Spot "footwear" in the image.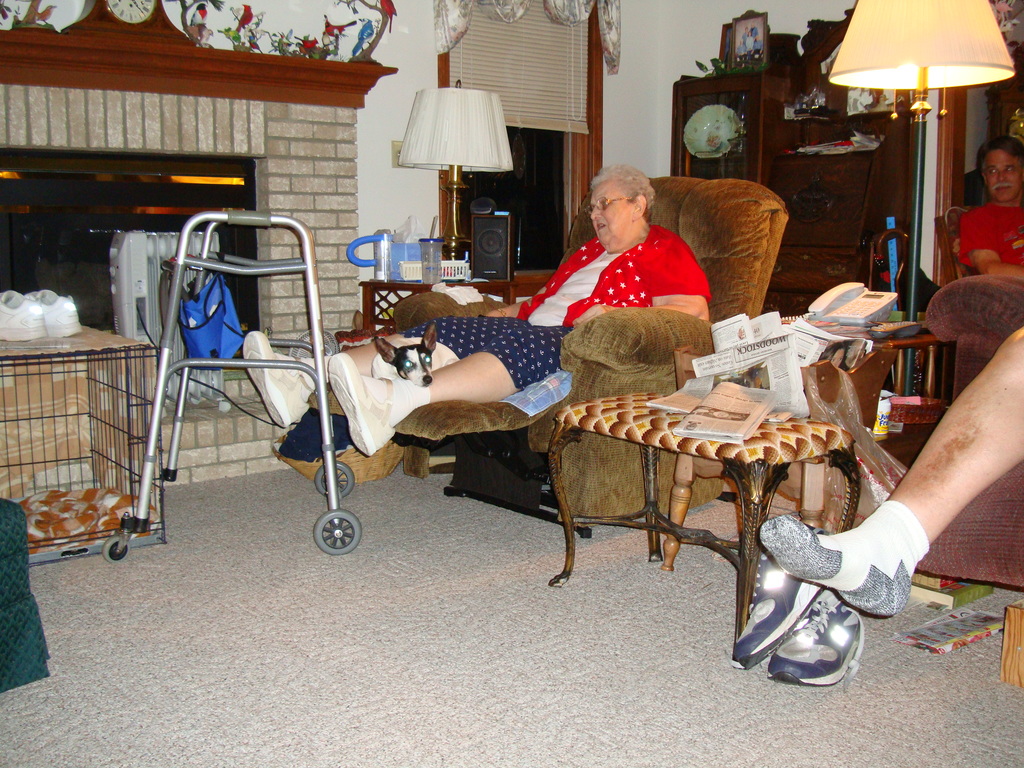
"footwear" found at <region>0, 284, 45, 341</region>.
